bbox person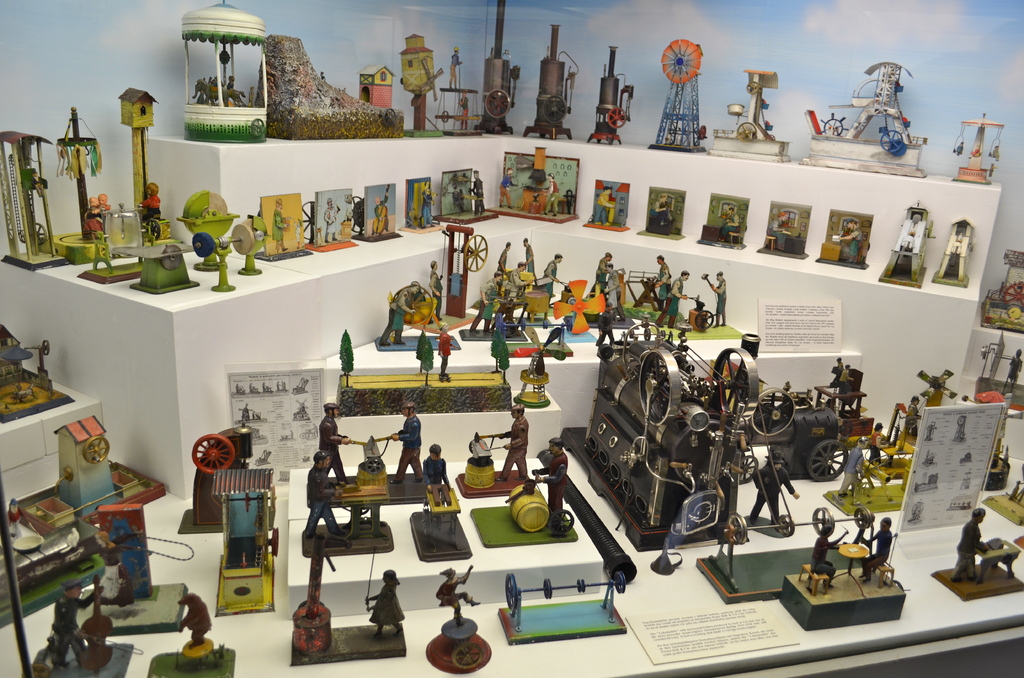
pyautogui.locateOnScreen(867, 417, 891, 467)
